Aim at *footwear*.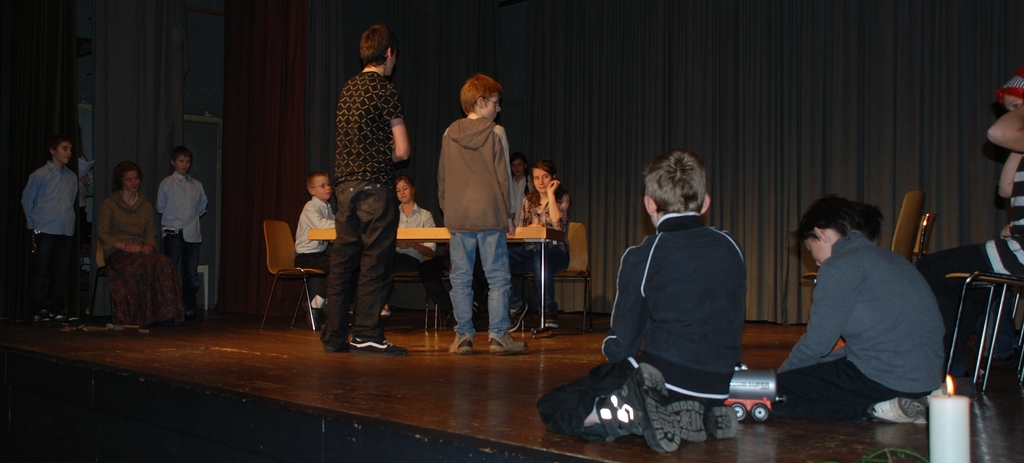
Aimed at left=320, top=342, right=348, bottom=353.
